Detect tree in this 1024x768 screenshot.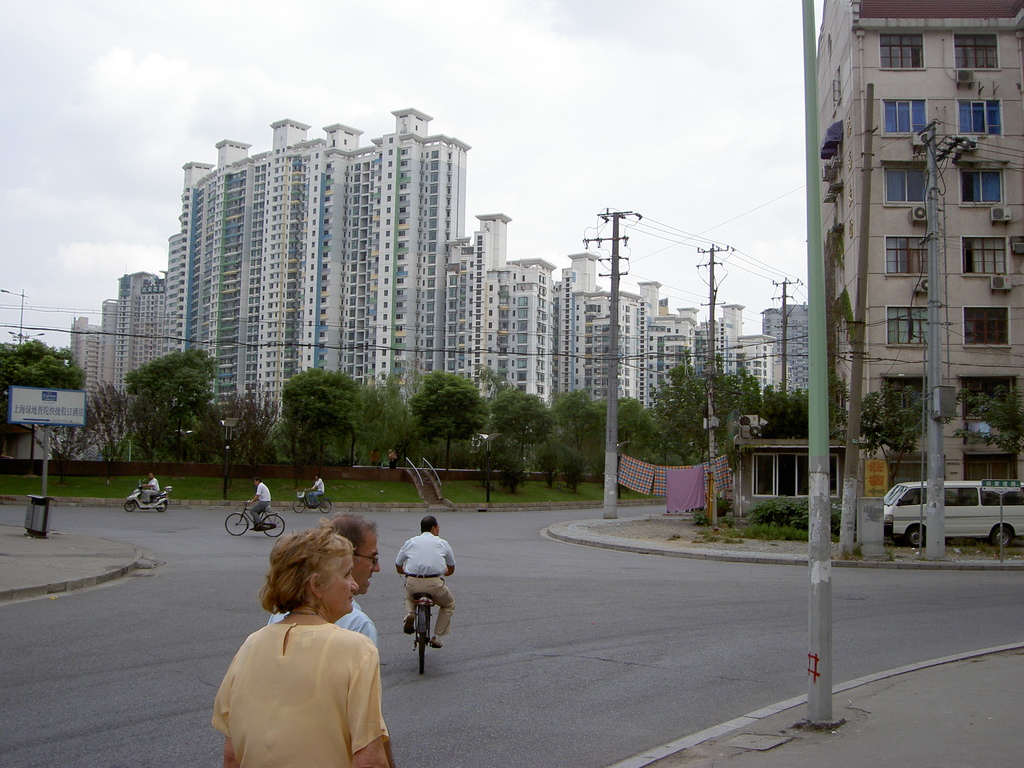
Detection: left=0, top=333, right=94, bottom=456.
